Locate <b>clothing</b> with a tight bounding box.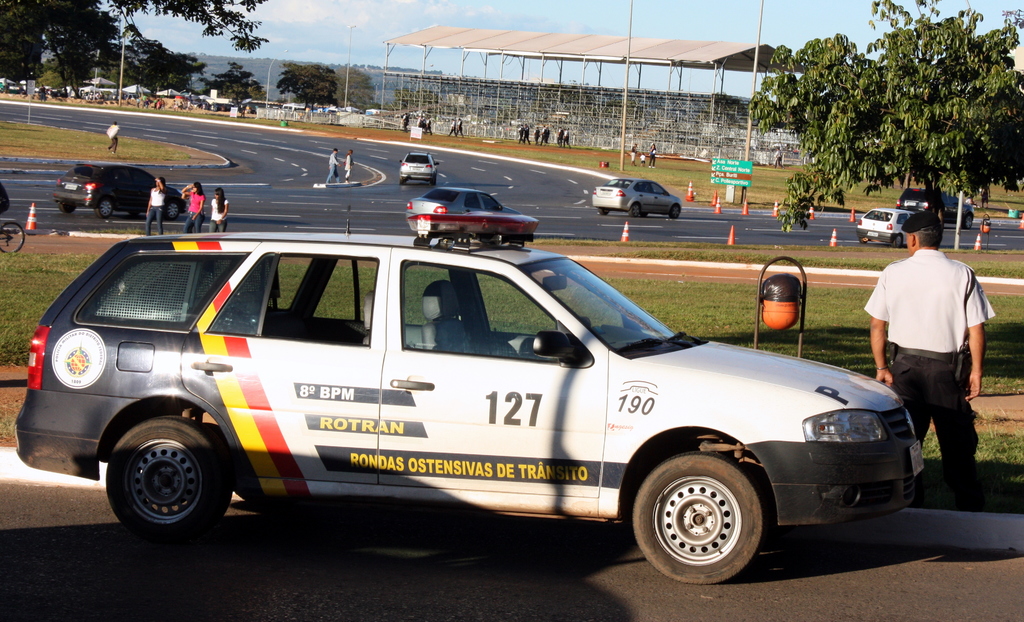
<region>639, 154, 647, 165</region>.
